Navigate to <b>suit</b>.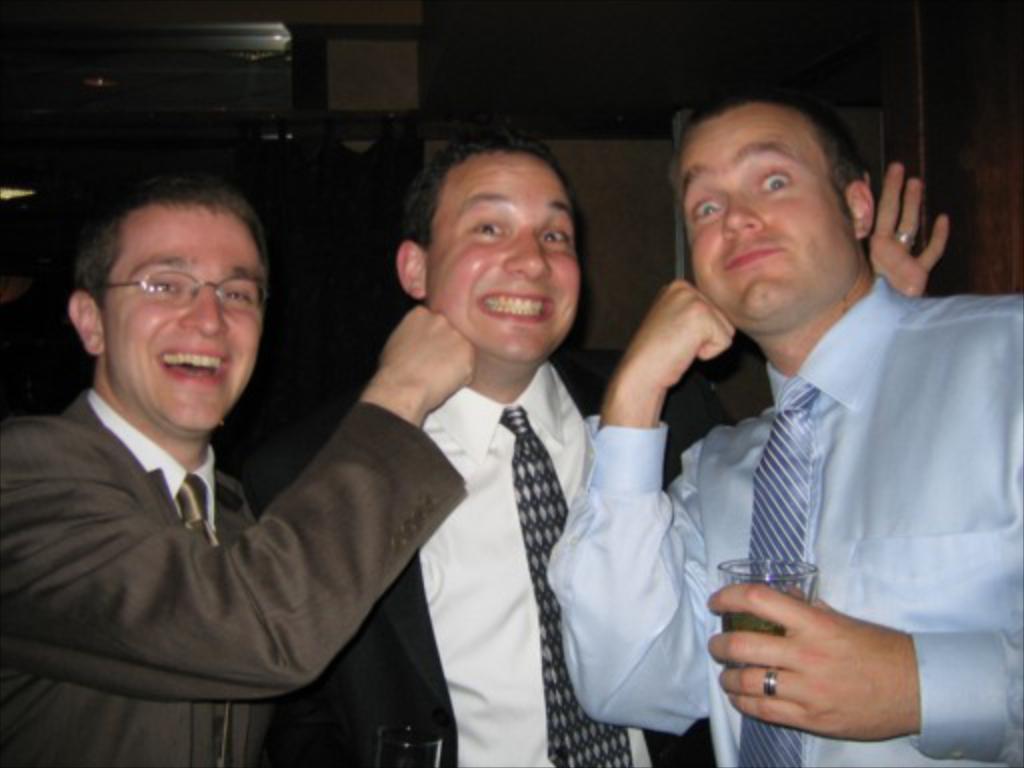
Navigation target: 534 268 1022 766.
